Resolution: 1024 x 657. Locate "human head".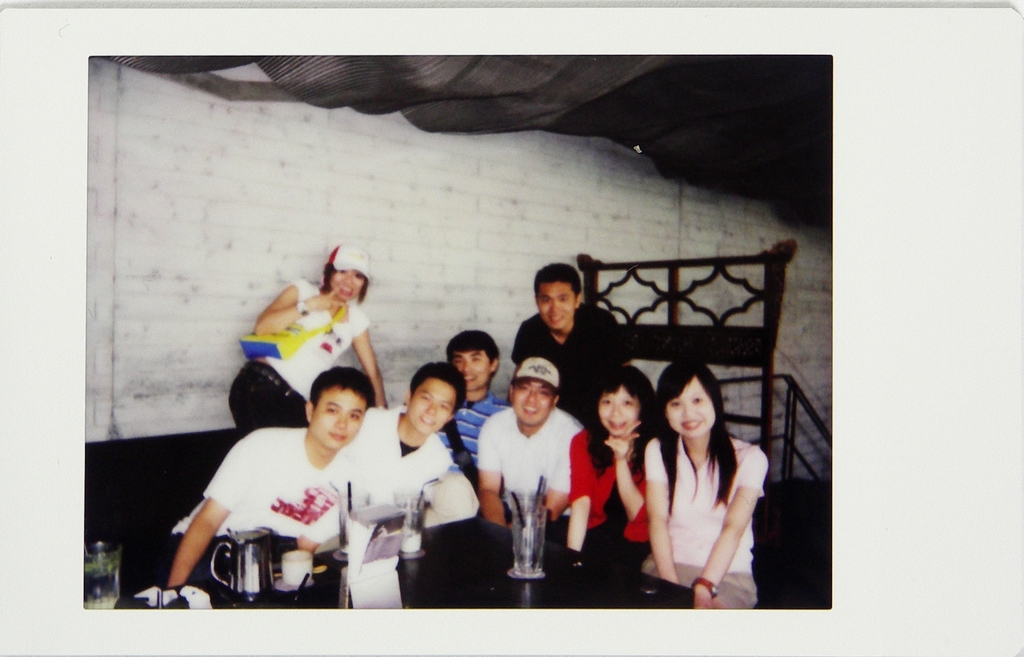
295:375:372:453.
